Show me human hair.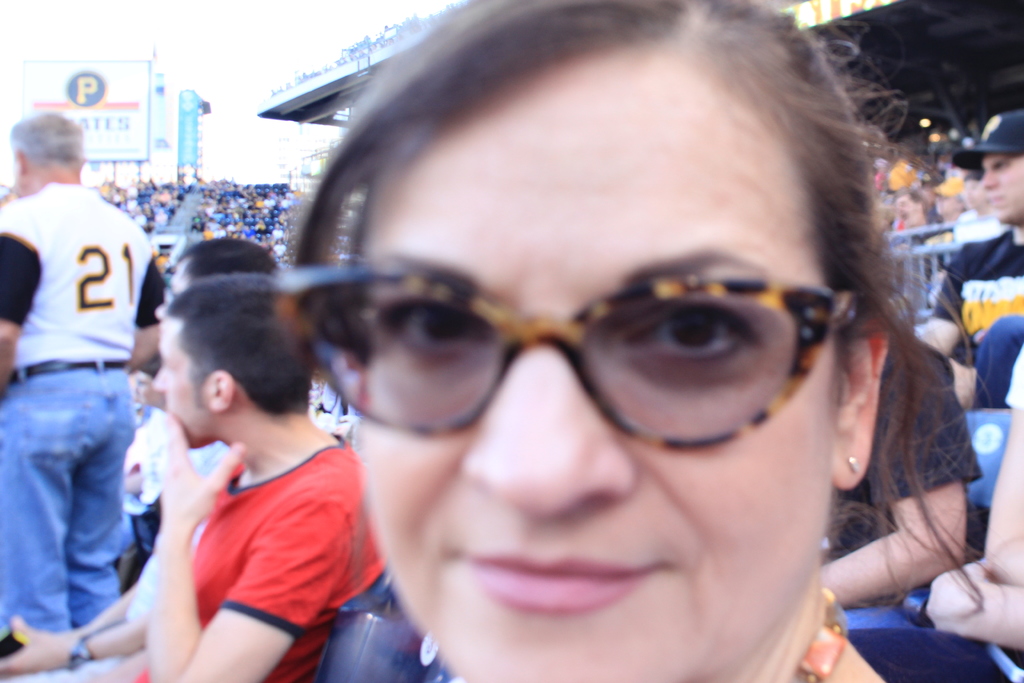
human hair is here: BBox(5, 107, 83, 176).
